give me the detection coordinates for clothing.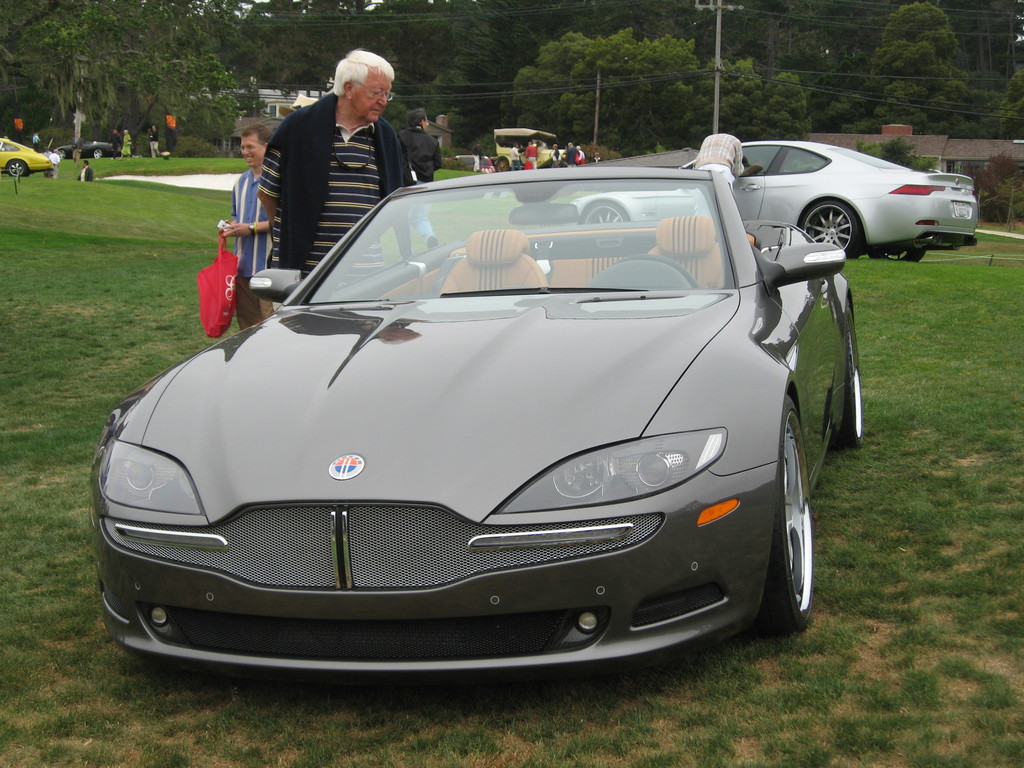
Rect(549, 148, 559, 168).
